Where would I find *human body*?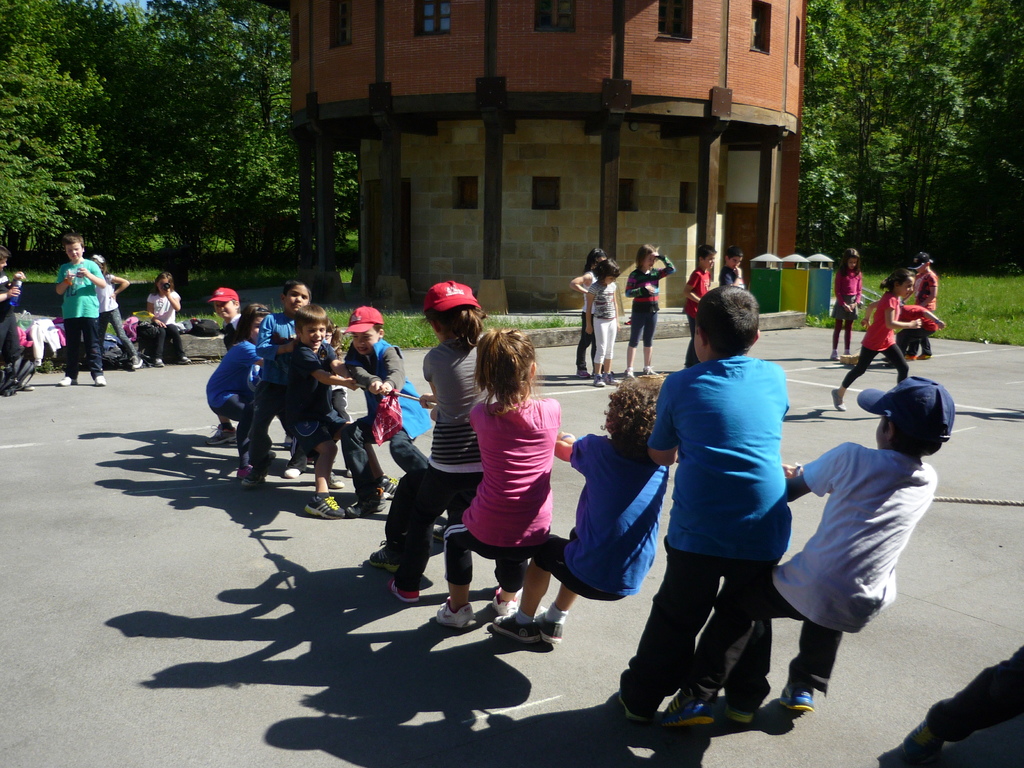
At {"left": 890, "top": 266, "right": 942, "bottom": 362}.
